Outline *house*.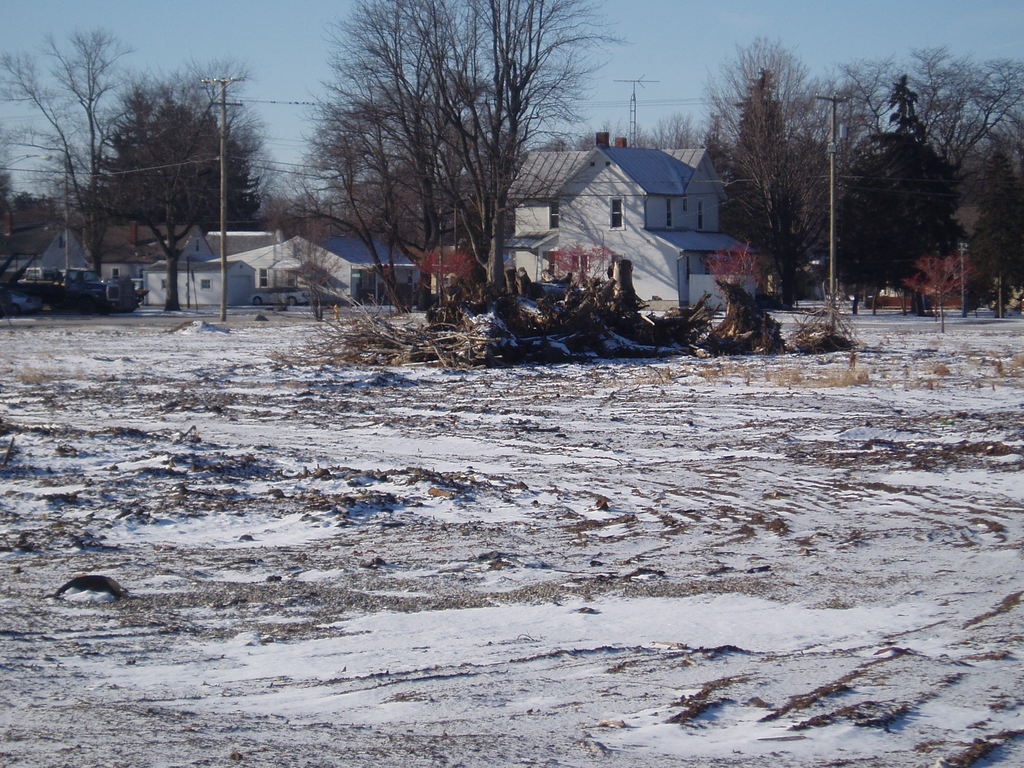
Outline: bbox=(0, 195, 96, 298).
